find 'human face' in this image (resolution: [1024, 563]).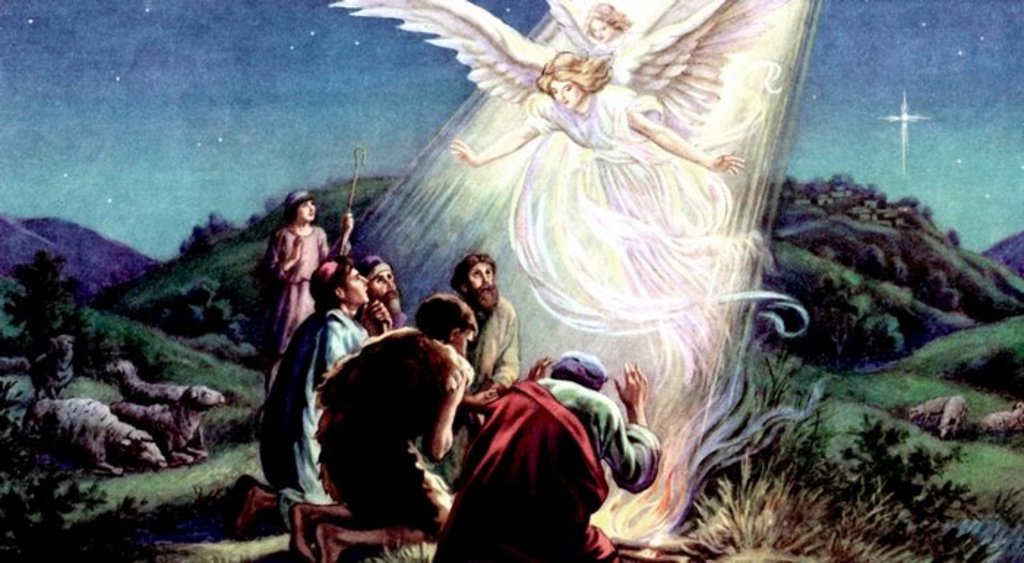
locate(470, 262, 503, 292).
